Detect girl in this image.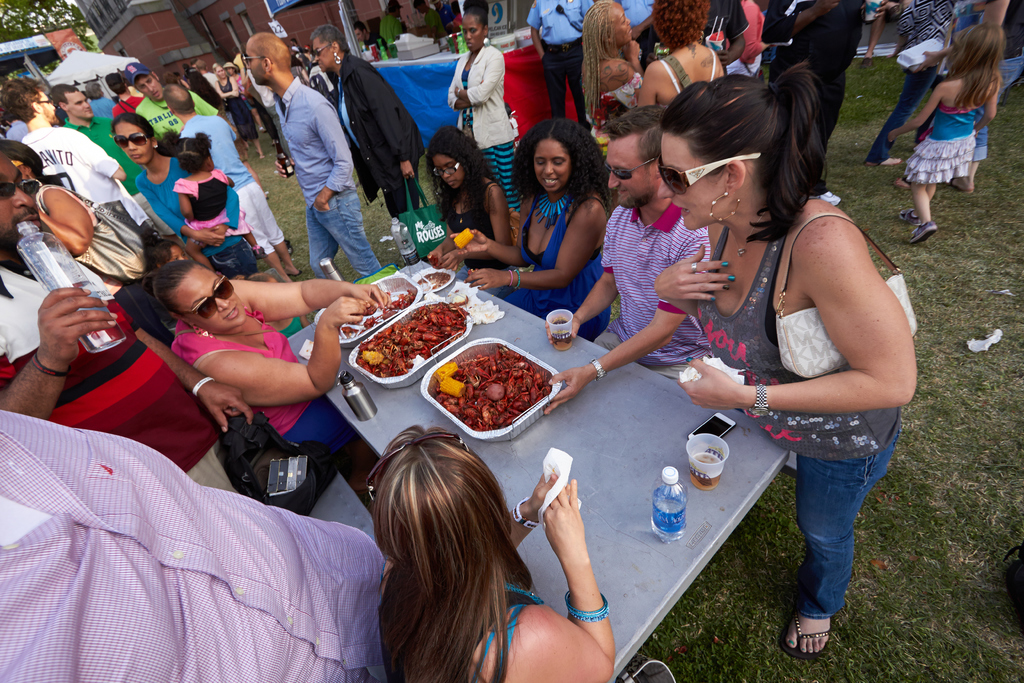
Detection: {"x1": 639, "y1": 0, "x2": 729, "y2": 124}.
